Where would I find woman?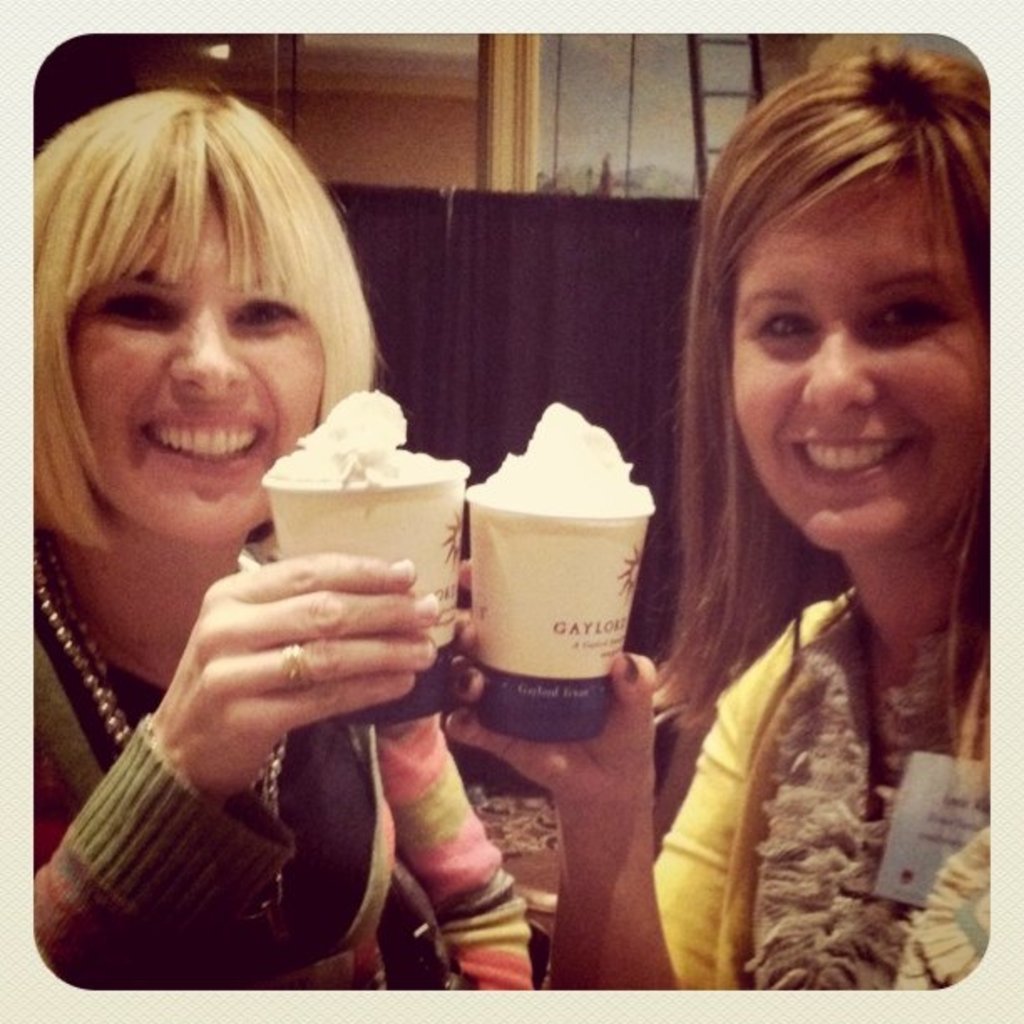
At bbox=(442, 49, 991, 987).
